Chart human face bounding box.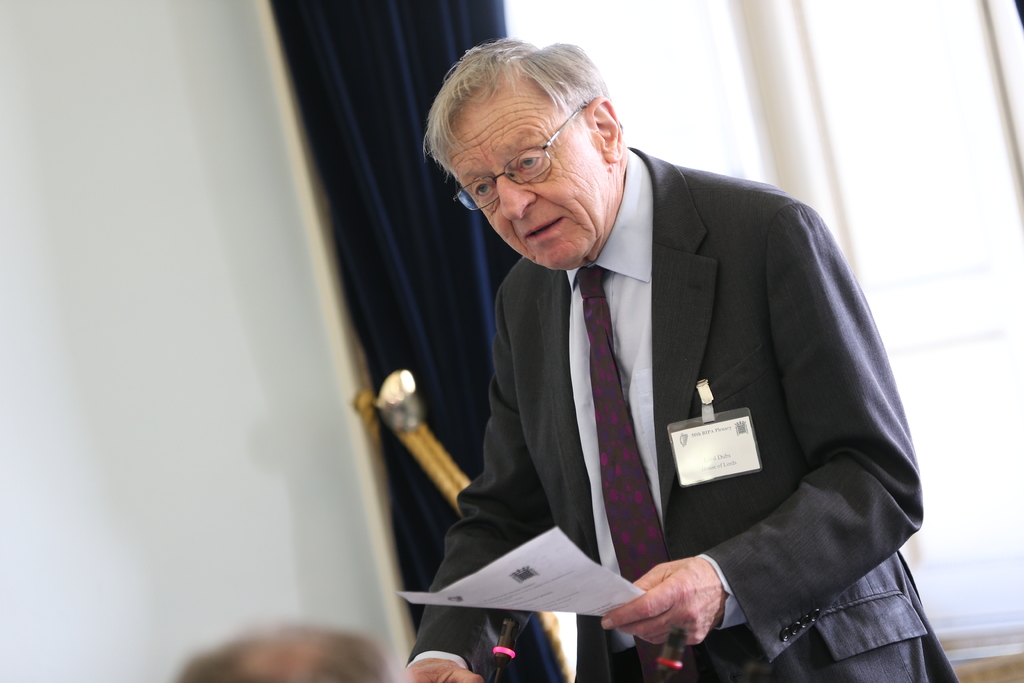
Charted: {"left": 445, "top": 85, "right": 607, "bottom": 266}.
